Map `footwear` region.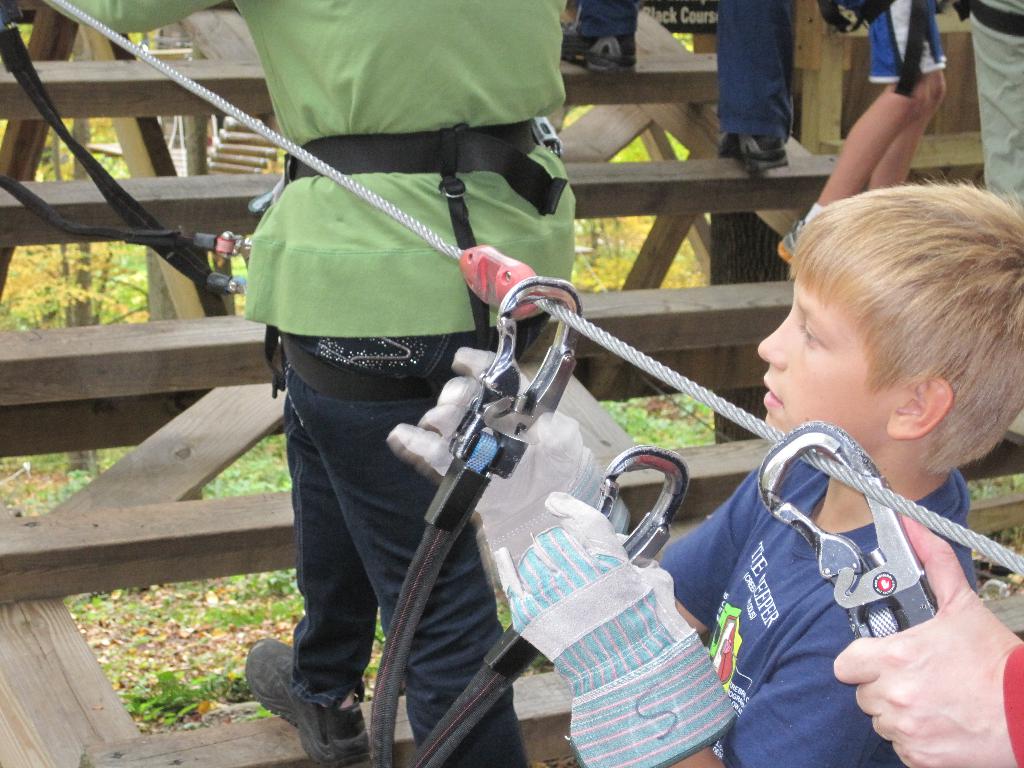
Mapped to (244, 640, 369, 767).
